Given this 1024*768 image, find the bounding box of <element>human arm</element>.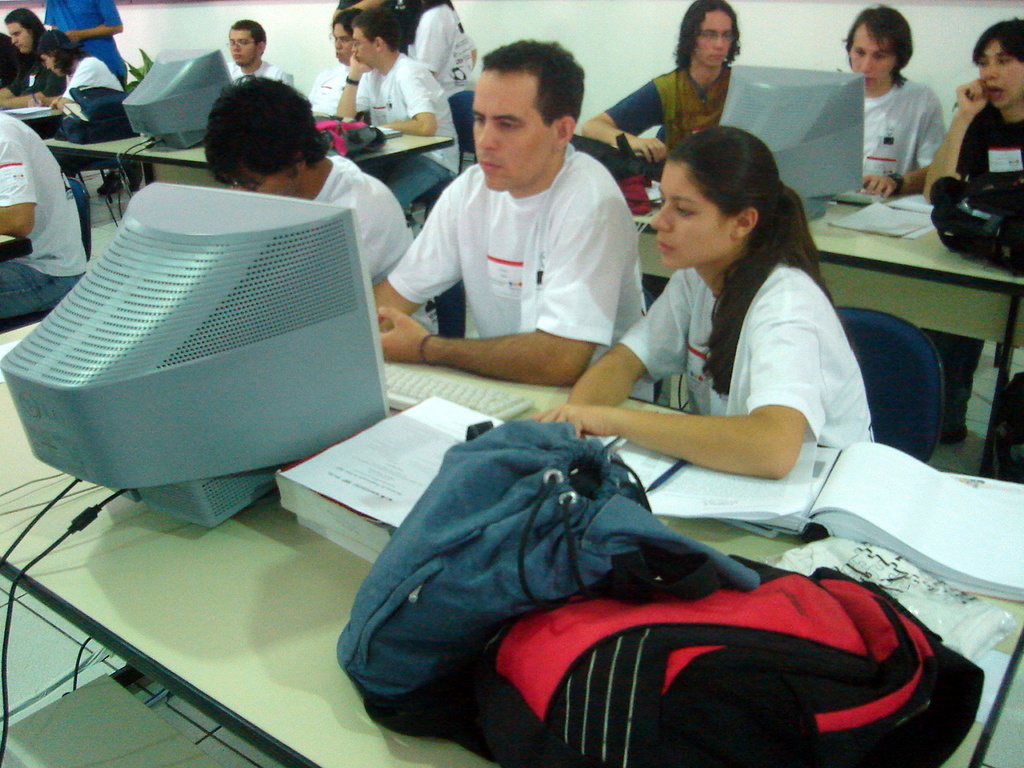
locate(855, 79, 950, 199).
